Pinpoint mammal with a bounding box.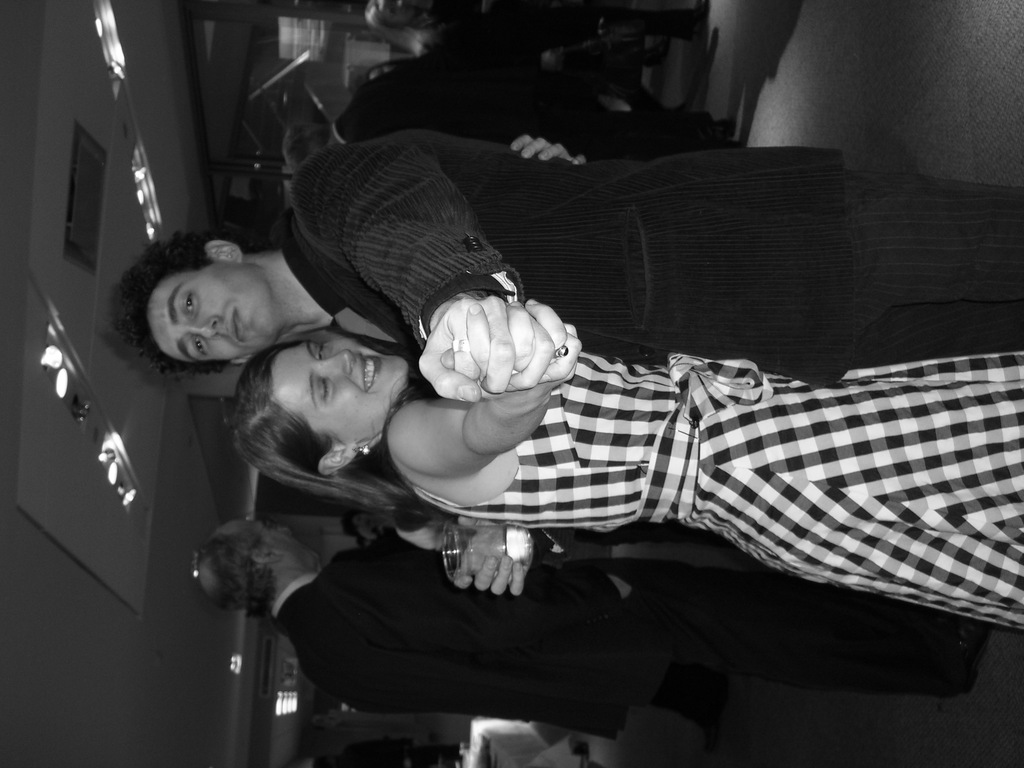
bbox=(366, 0, 708, 113).
